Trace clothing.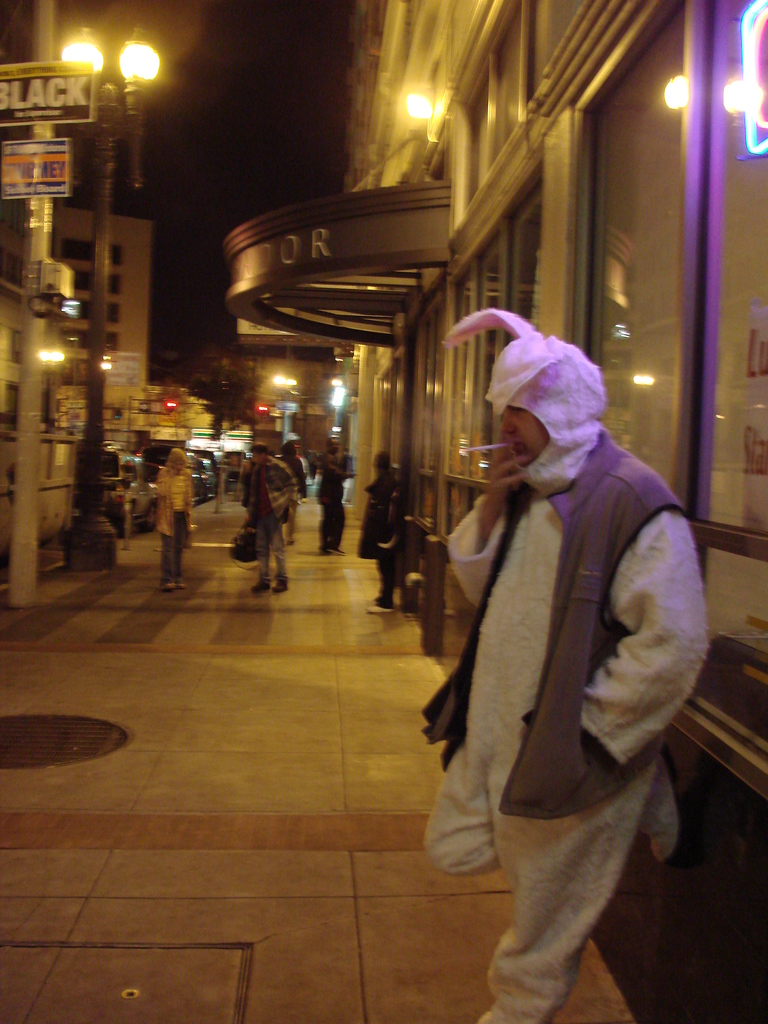
Traced to [x1=237, y1=447, x2=304, y2=598].
